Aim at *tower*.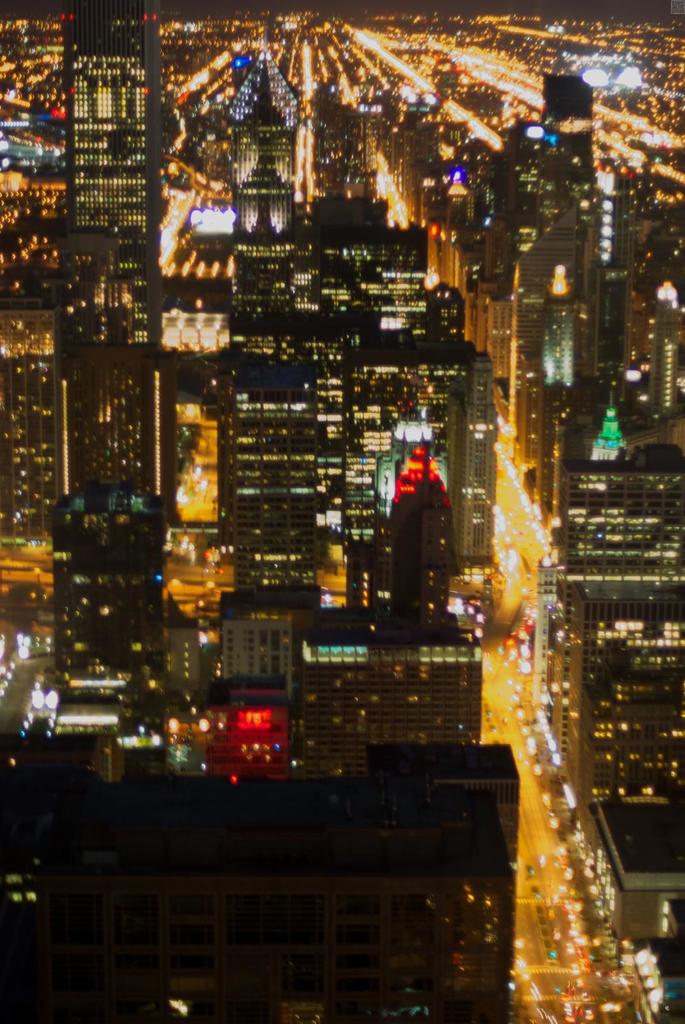
Aimed at {"left": 303, "top": 604, "right": 475, "bottom": 786}.
